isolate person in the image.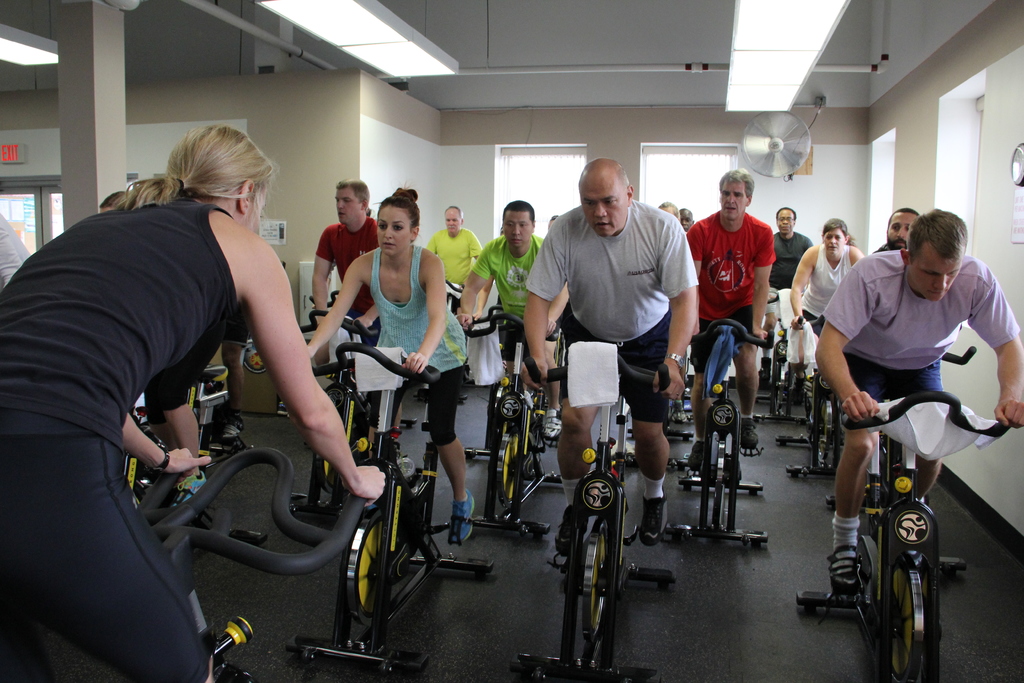
Isolated region: (left=311, top=174, right=399, bottom=440).
